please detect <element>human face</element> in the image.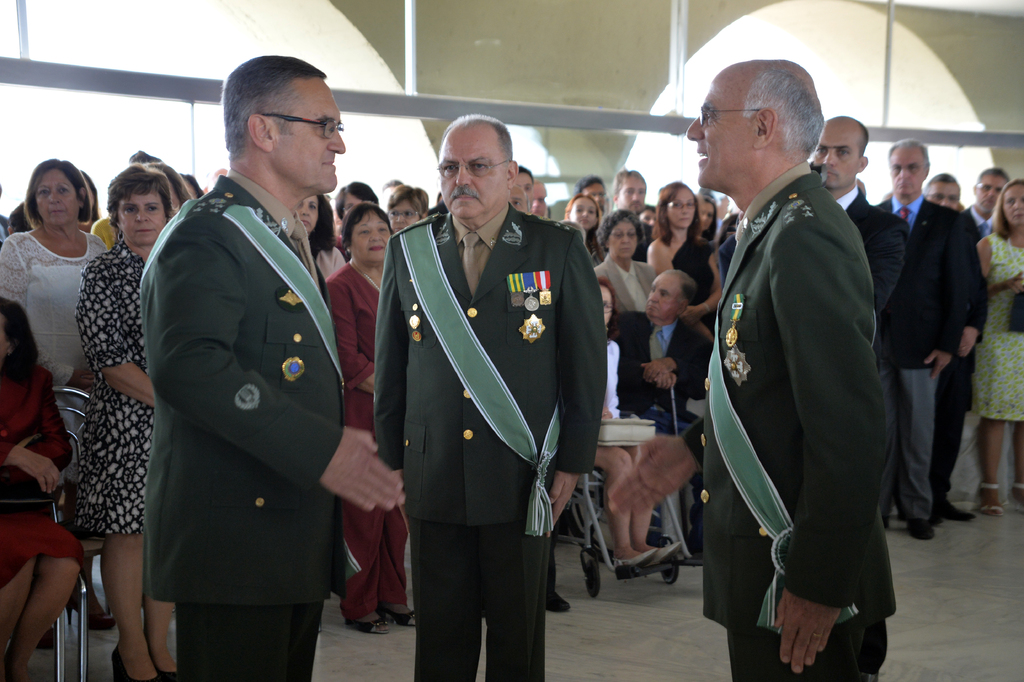
349, 206, 394, 267.
